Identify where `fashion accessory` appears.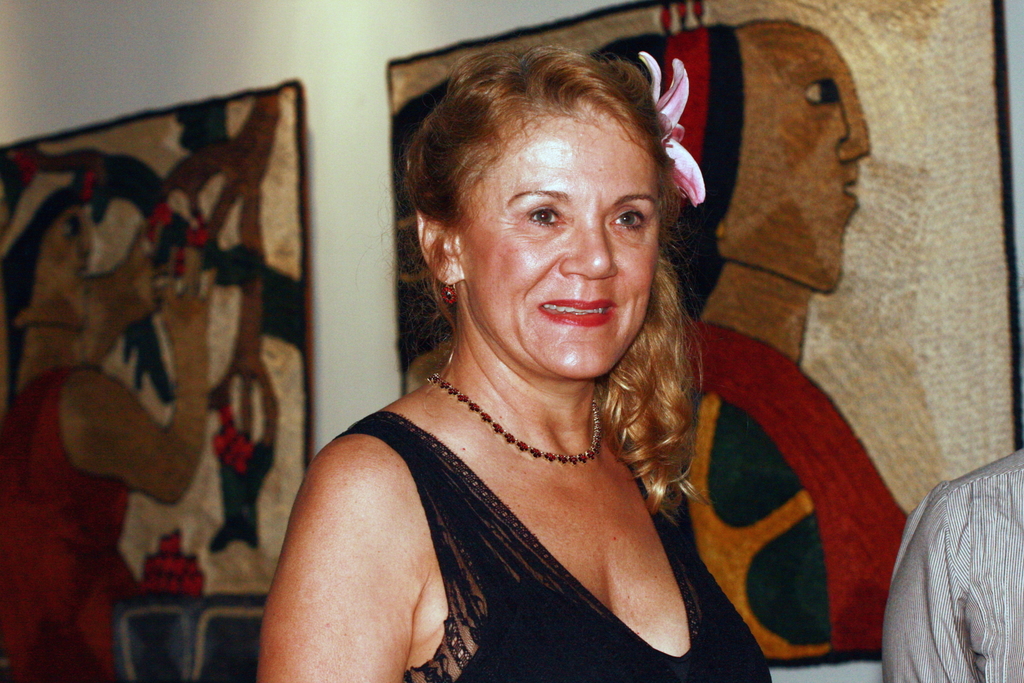
Appears at BBox(427, 370, 603, 467).
